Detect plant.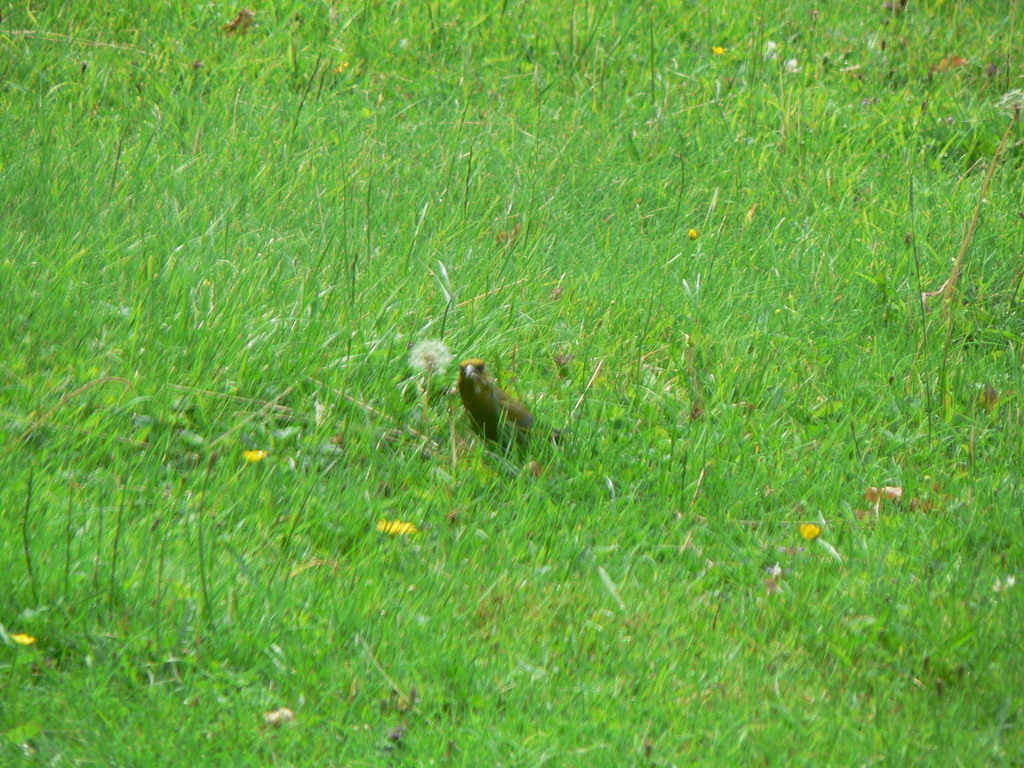
Detected at 397 323 460 445.
